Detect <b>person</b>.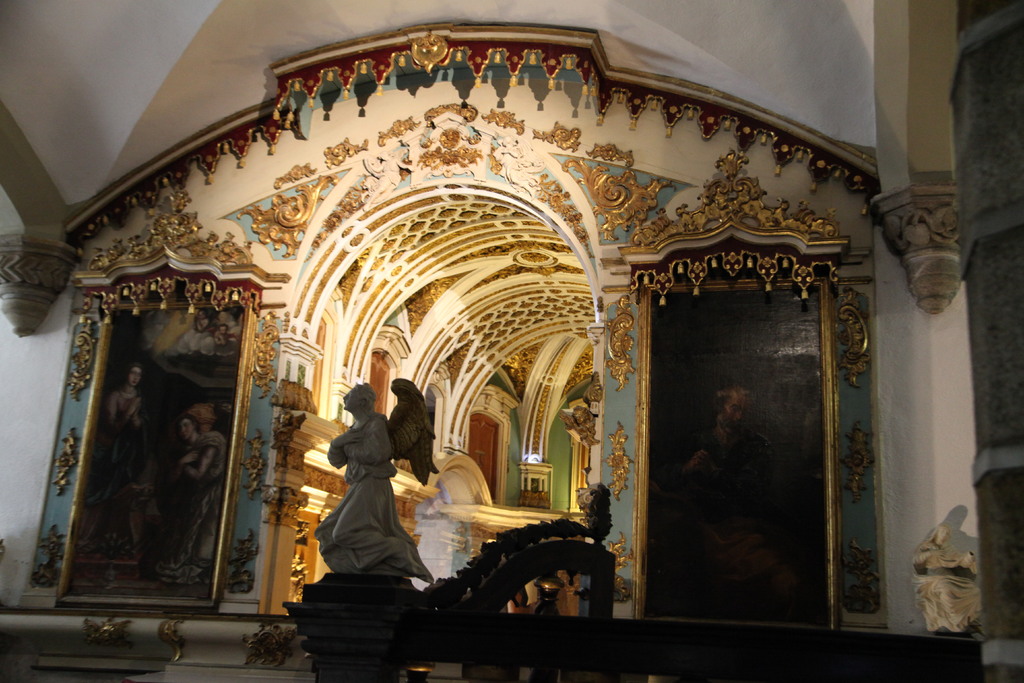
Detected at 560,404,598,450.
